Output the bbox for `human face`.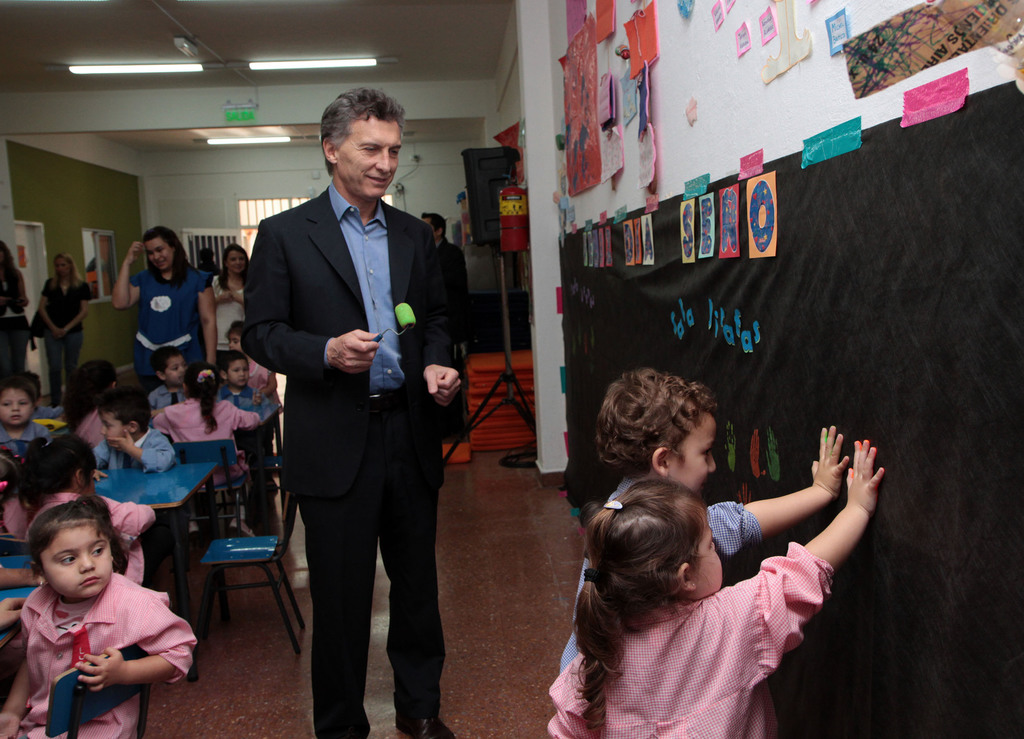
bbox(0, 385, 29, 427).
